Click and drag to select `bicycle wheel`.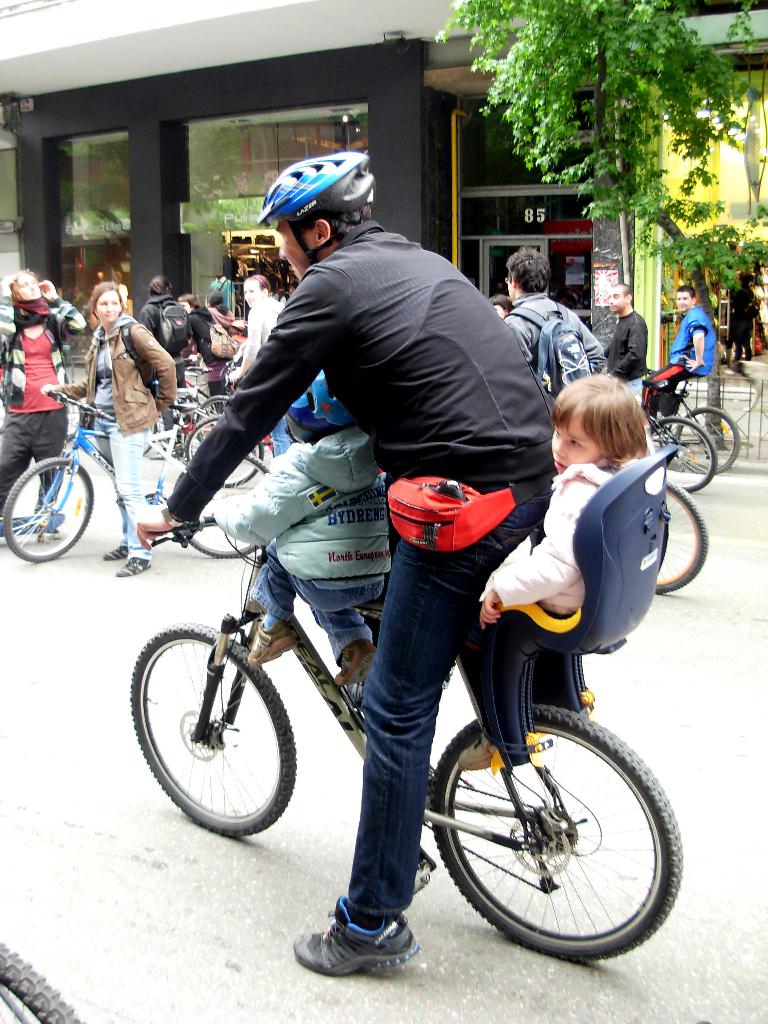
Selection: {"x1": 653, "y1": 476, "x2": 708, "y2": 597}.
